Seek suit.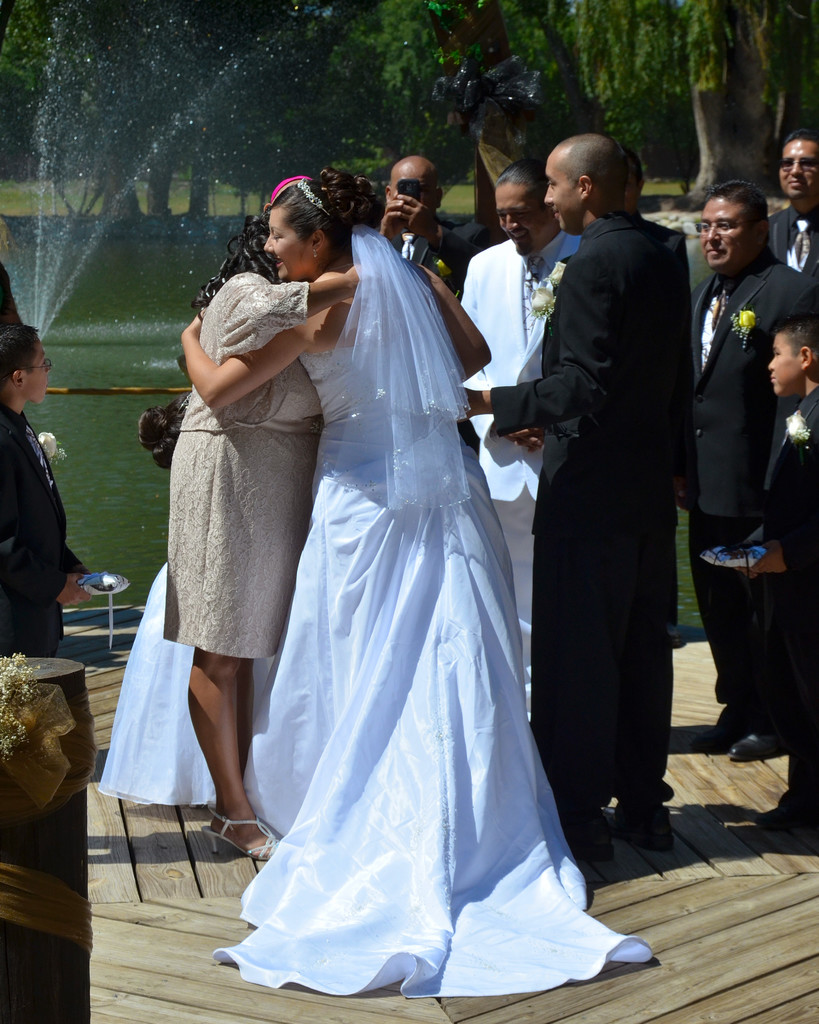
Rect(0, 407, 84, 666).
